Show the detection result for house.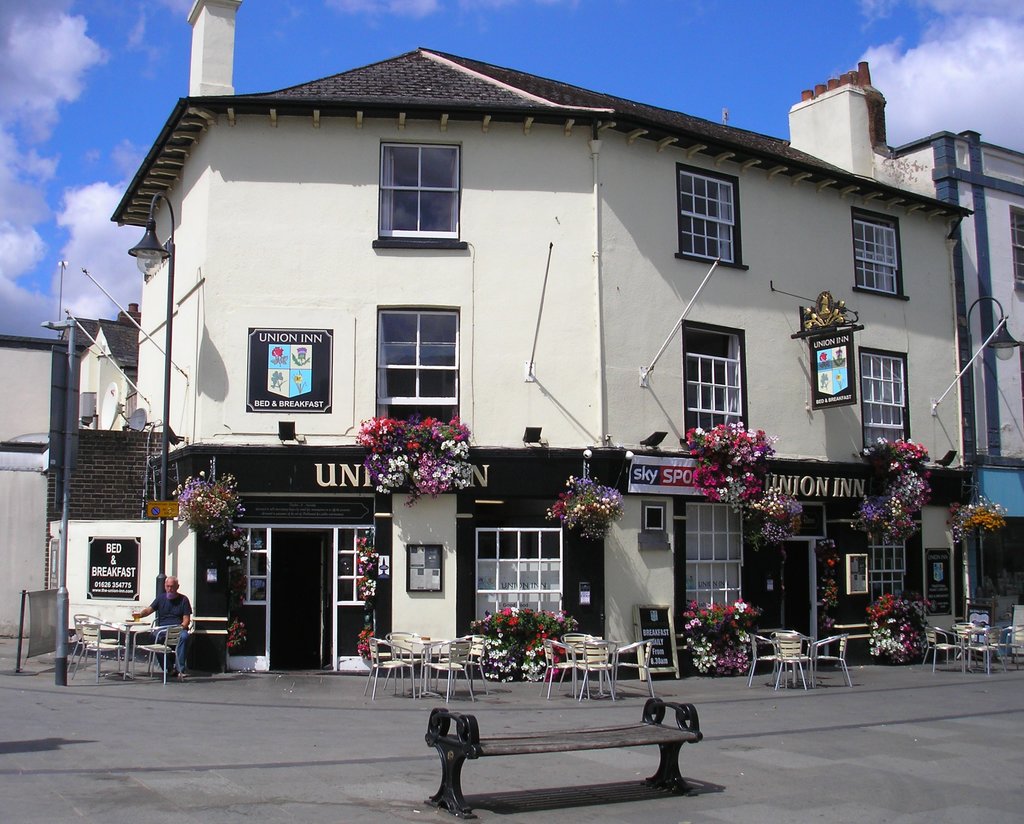
bbox(36, 0, 1012, 654).
